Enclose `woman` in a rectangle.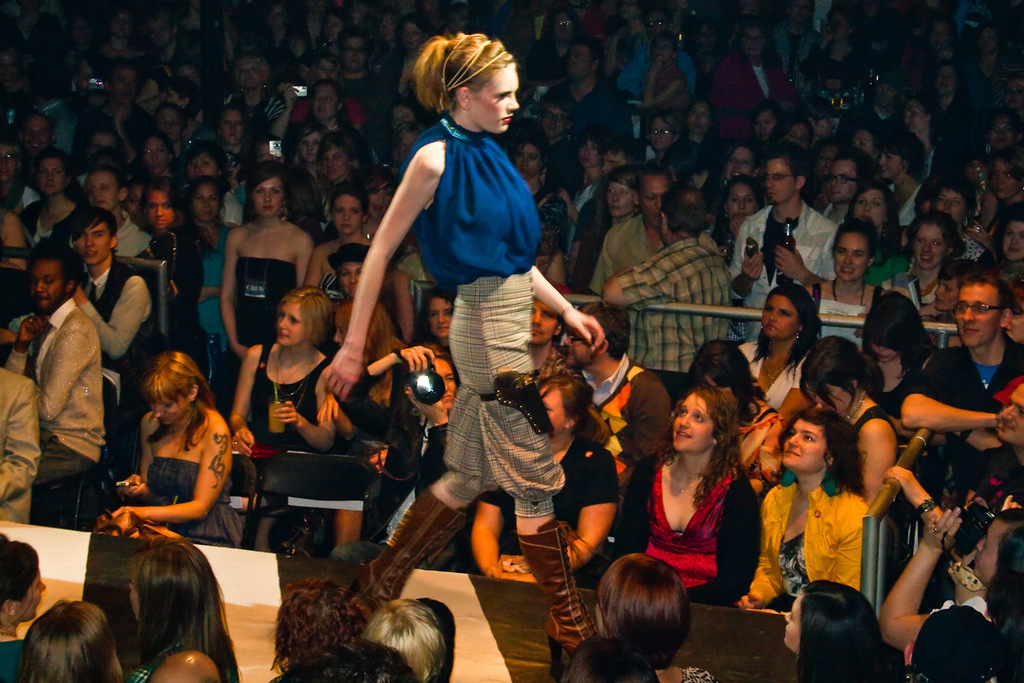
crop(138, 0, 200, 85).
